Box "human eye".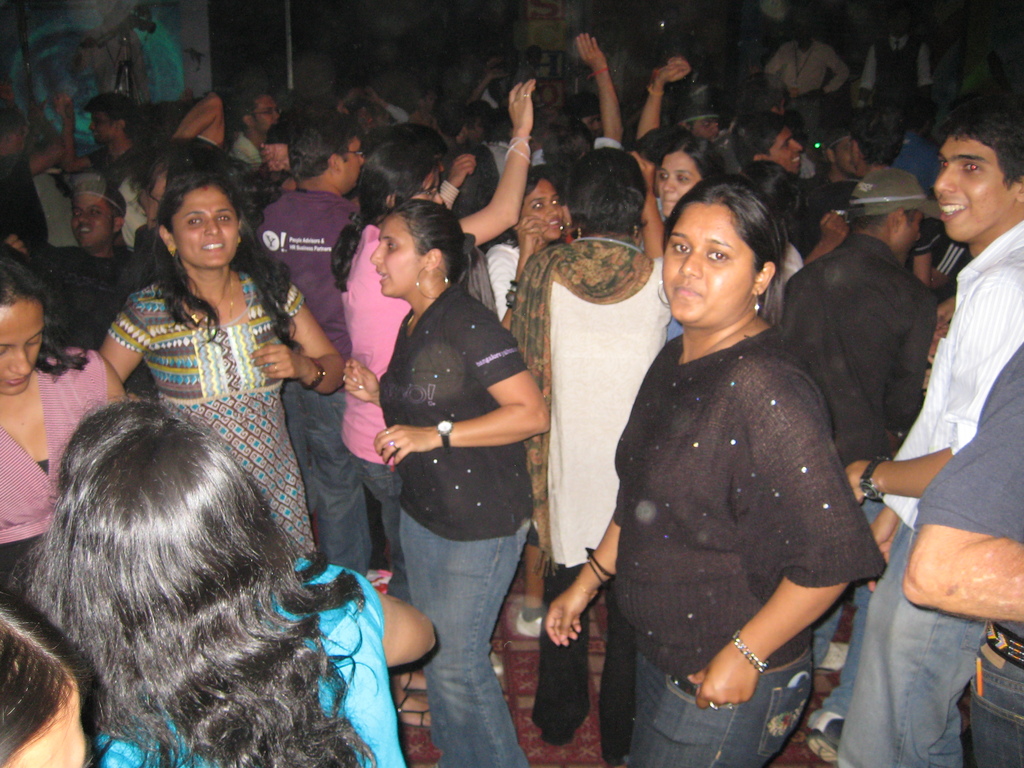
locate(781, 141, 790, 150).
